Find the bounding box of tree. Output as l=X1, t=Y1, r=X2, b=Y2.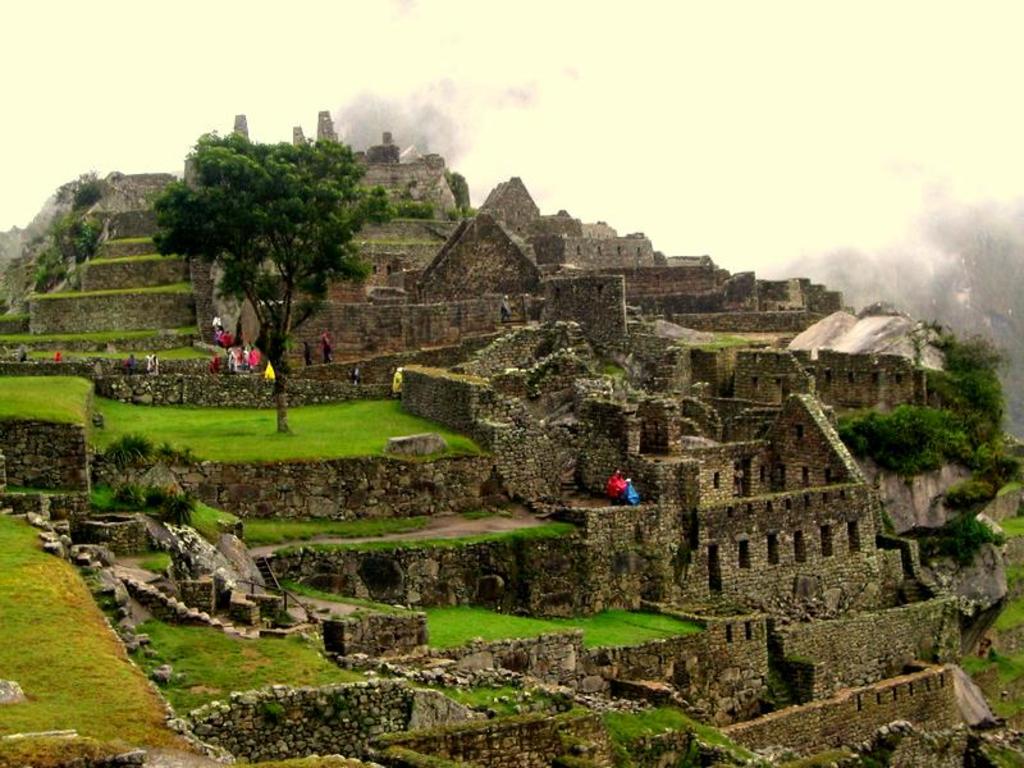
l=829, t=311, r=1023, b=563.
